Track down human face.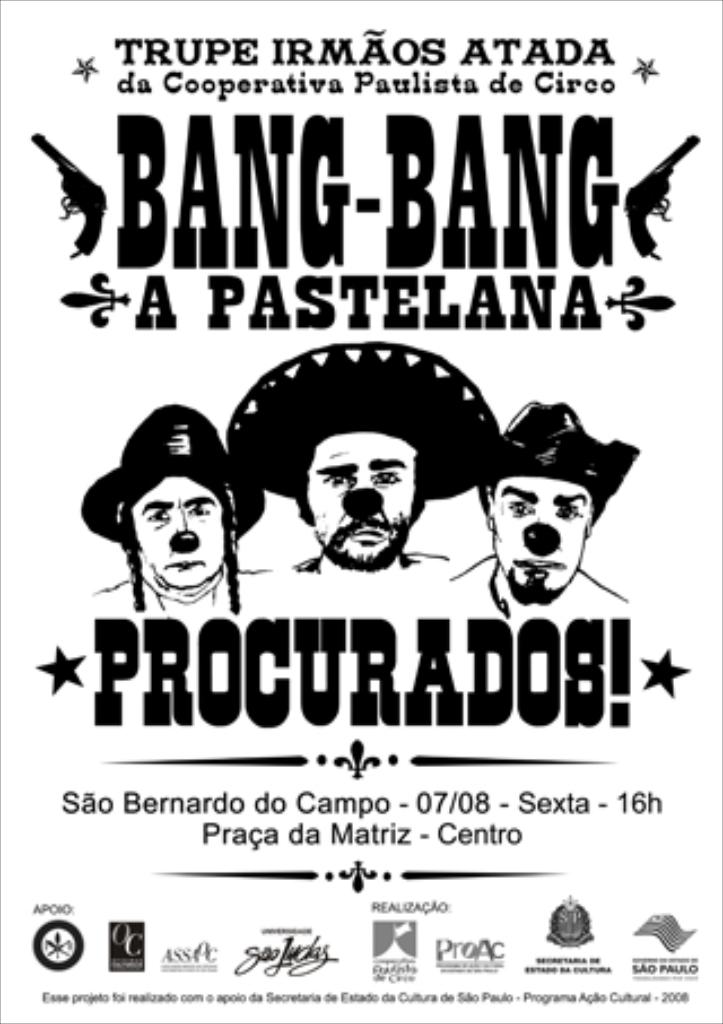
Tracked to l=127, t=479, r=224, b=595.
